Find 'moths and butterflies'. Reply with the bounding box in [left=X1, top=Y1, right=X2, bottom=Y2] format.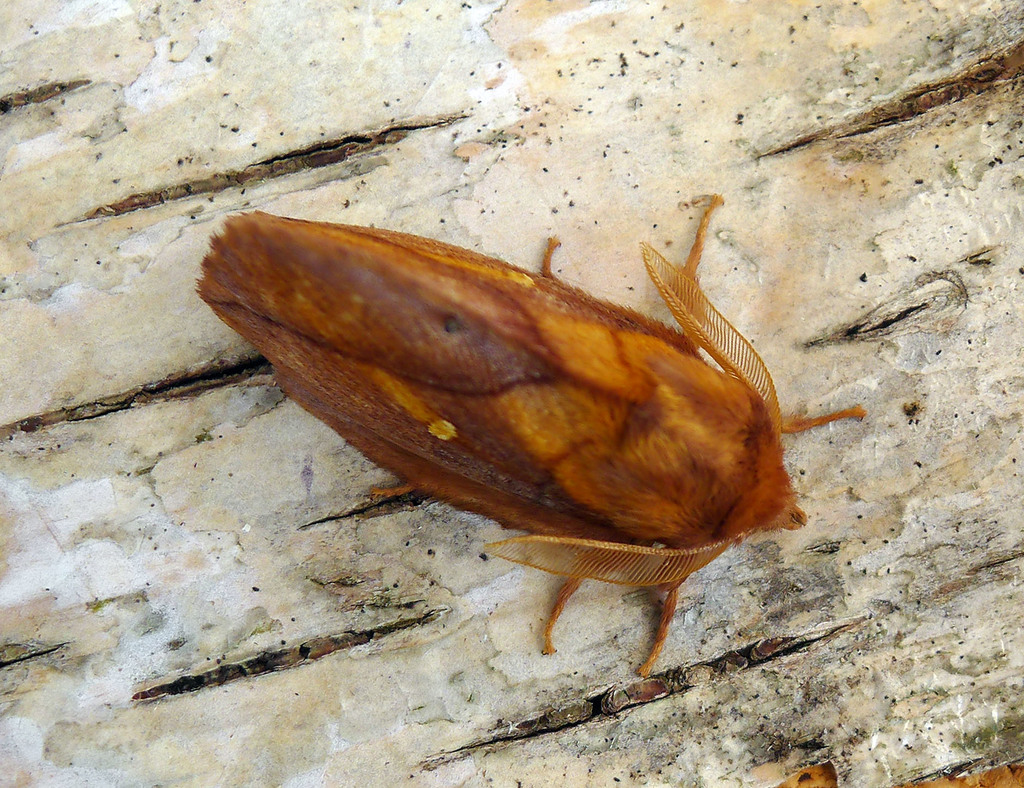
[left=189, top=191, right=874, bottom=684].
